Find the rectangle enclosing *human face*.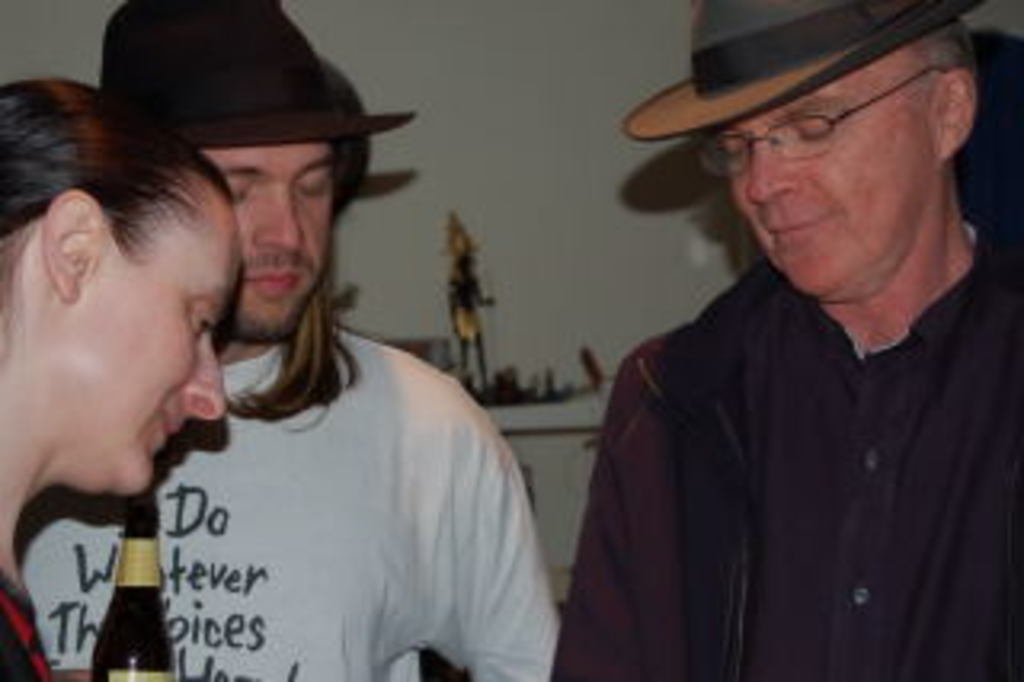
left=70, top=192, right=234, bottom=499.
